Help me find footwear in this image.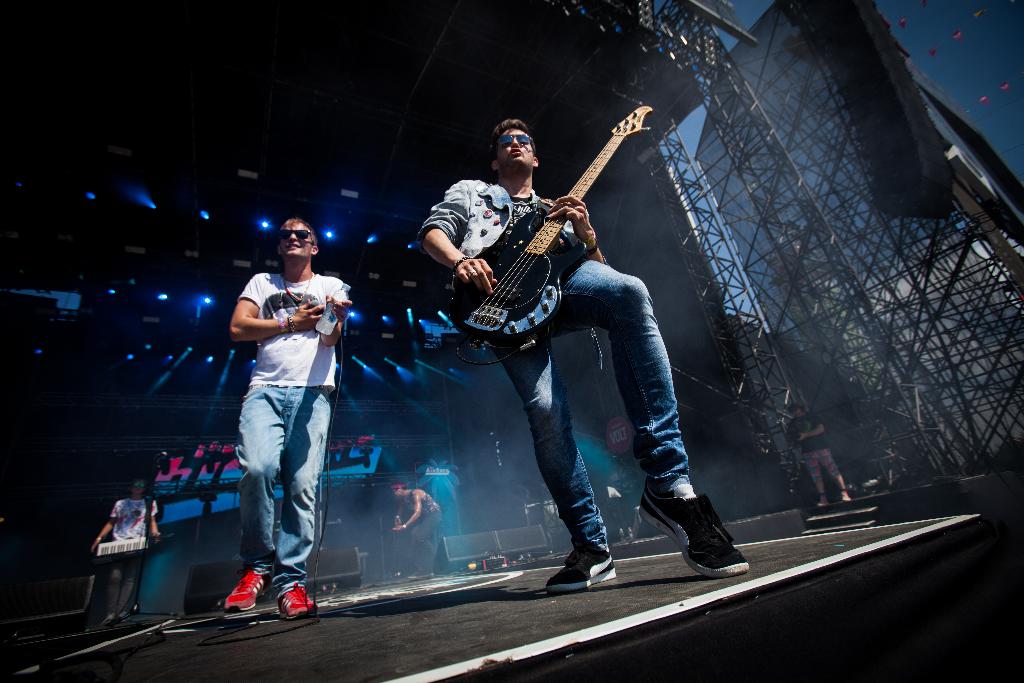
Found it: l=224, t=569, r=268, b=612.
